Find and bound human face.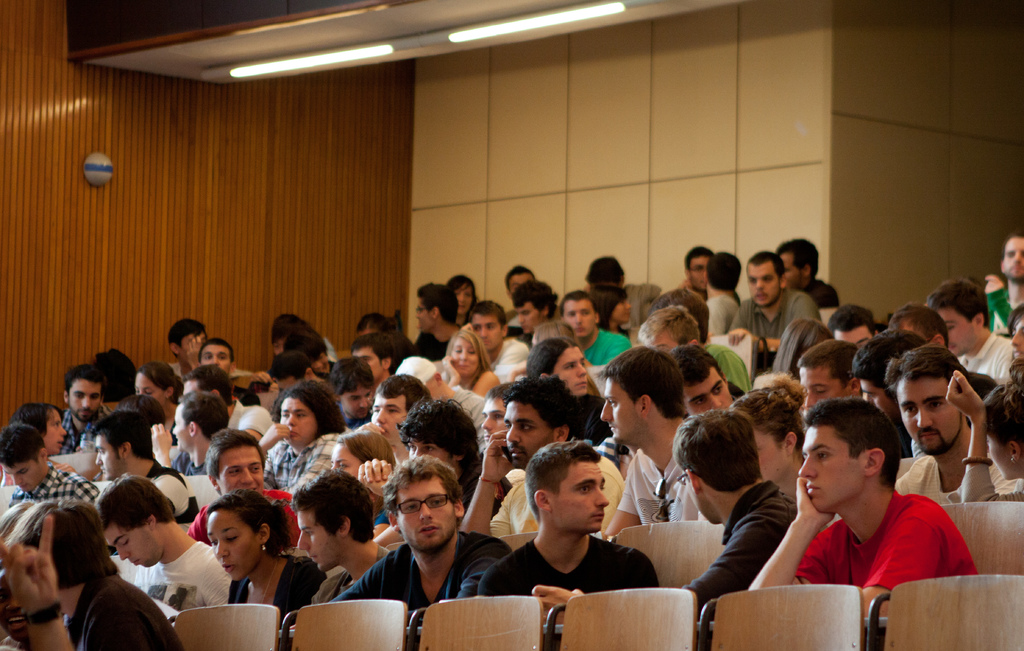
Bound: x1=803, y1=425, x2=865, y2=511.
